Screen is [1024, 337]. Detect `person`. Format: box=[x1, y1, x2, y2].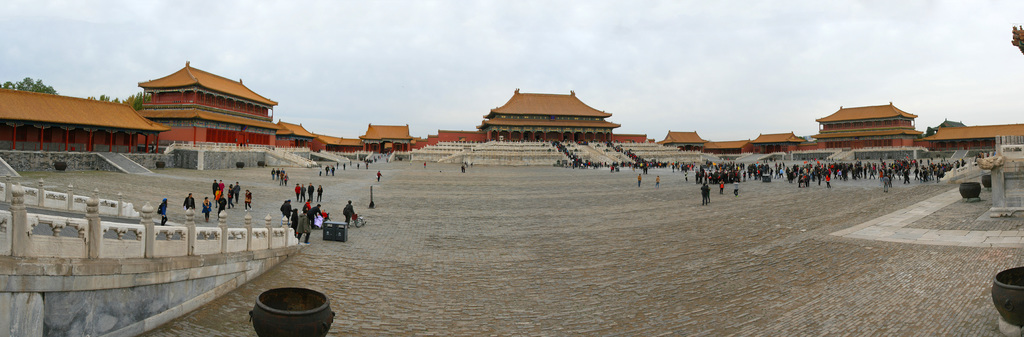
box=[184, 195, 195, 215].
